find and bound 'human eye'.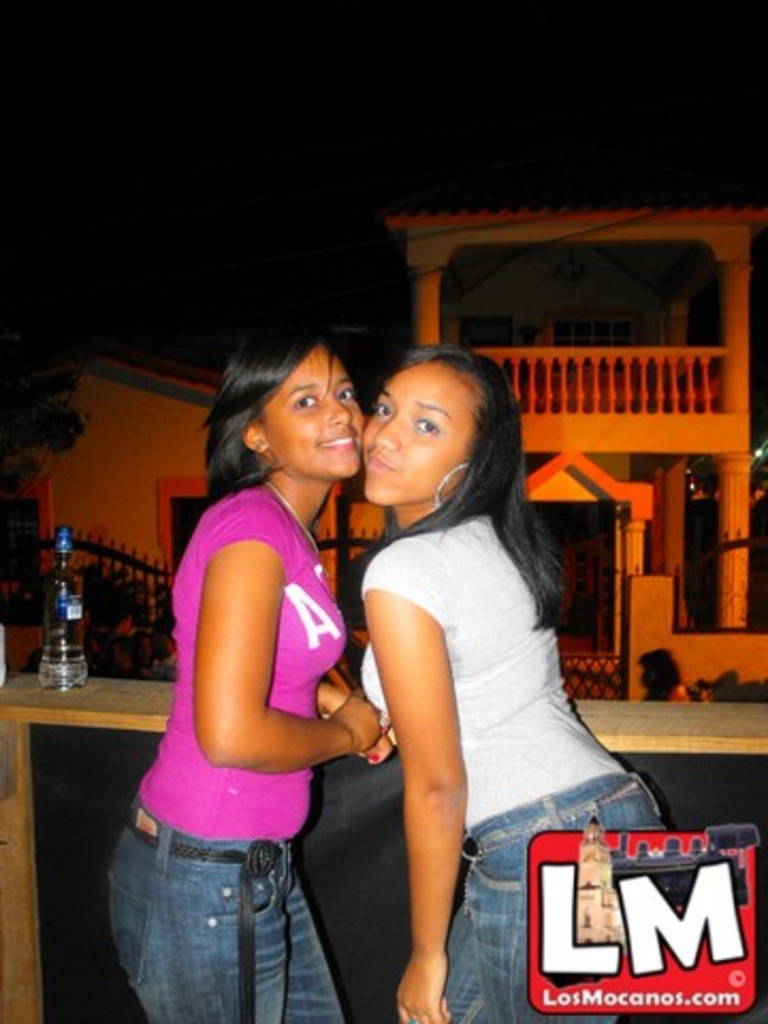
Bound: [290, 393, 324, 416].
